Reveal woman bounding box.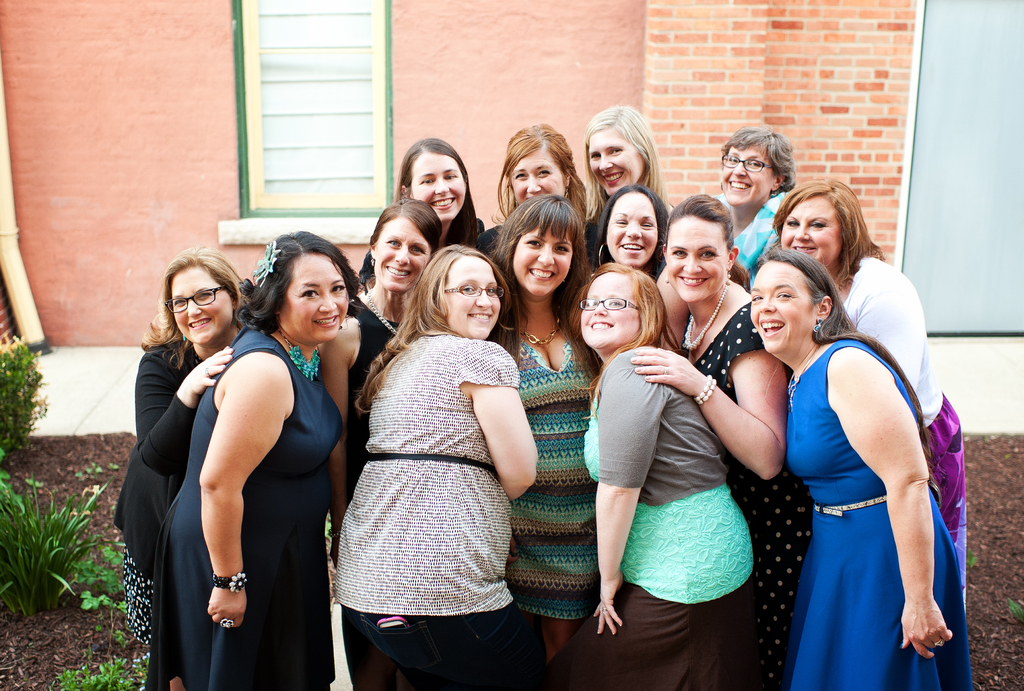
Revealed: {"x1": 764, "y1": 172, "x2": 968, "y2": 613}.
